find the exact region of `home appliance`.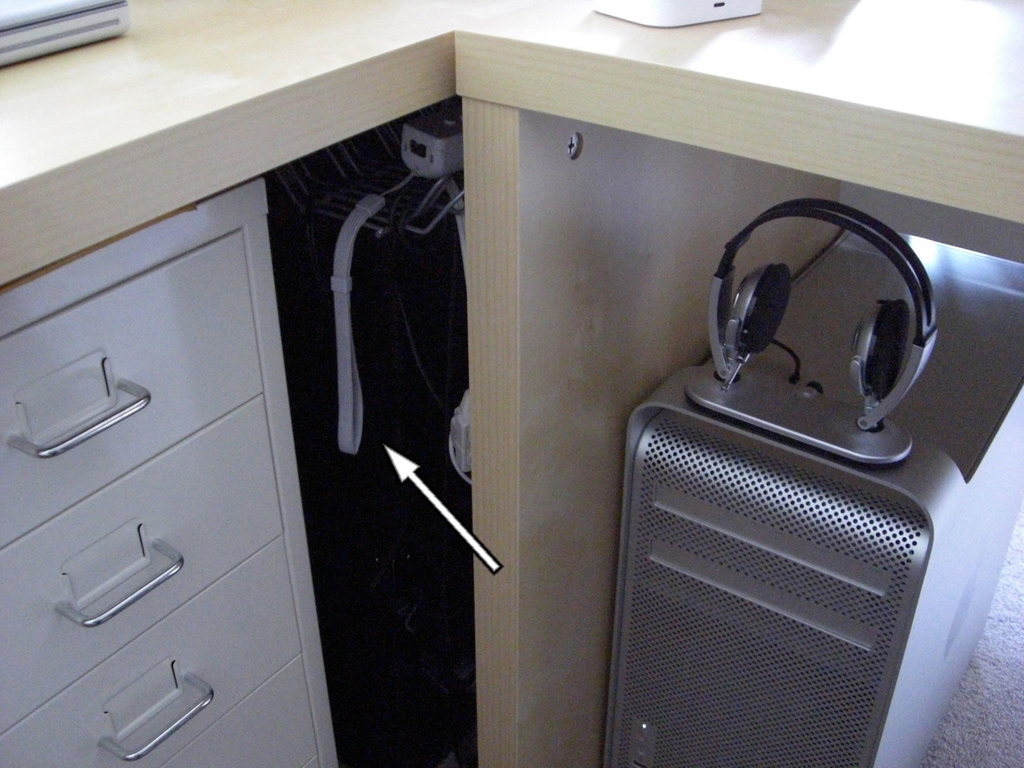
Exact region: detection(0, 0, 127, 68).
